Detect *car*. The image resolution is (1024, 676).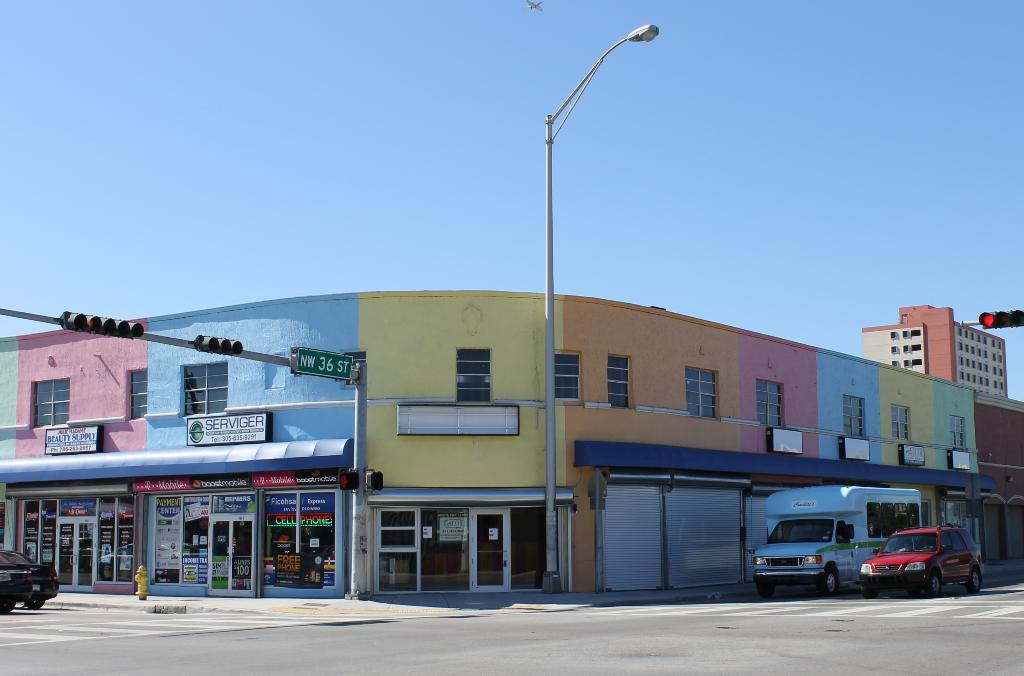
<bbox>0, 548, 31, 614</bbox>.
